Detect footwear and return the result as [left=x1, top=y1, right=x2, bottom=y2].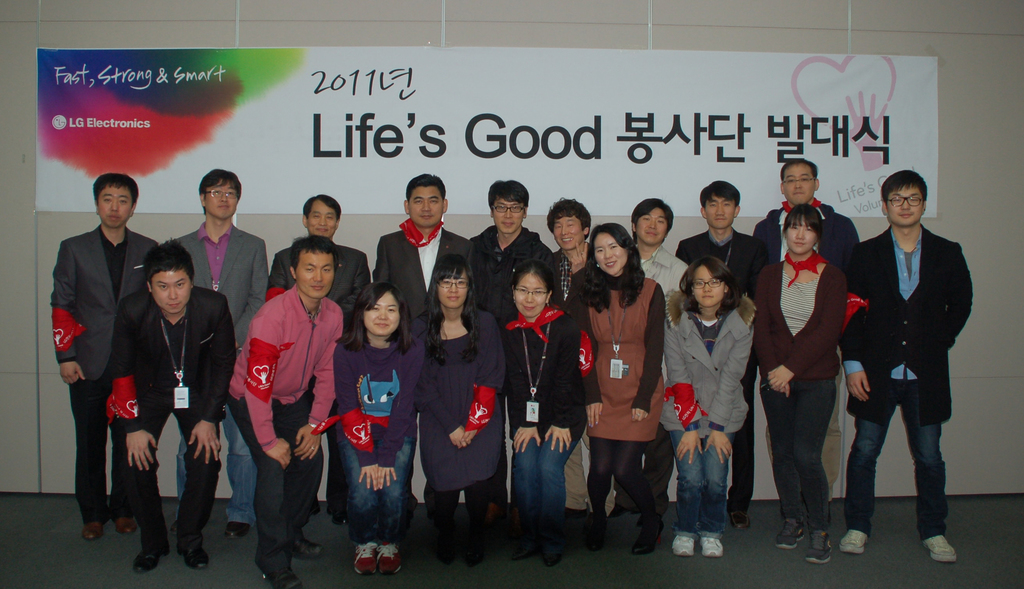
[left=127, top=547, right=158, bottom=576].
